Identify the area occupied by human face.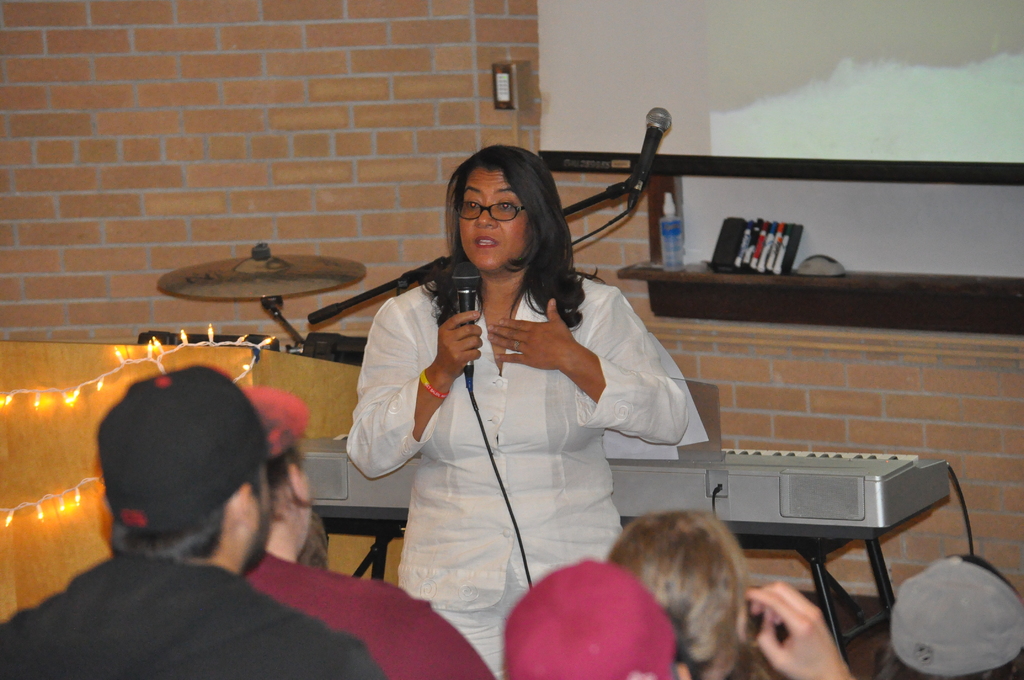
Area: 454 165 533 275.
